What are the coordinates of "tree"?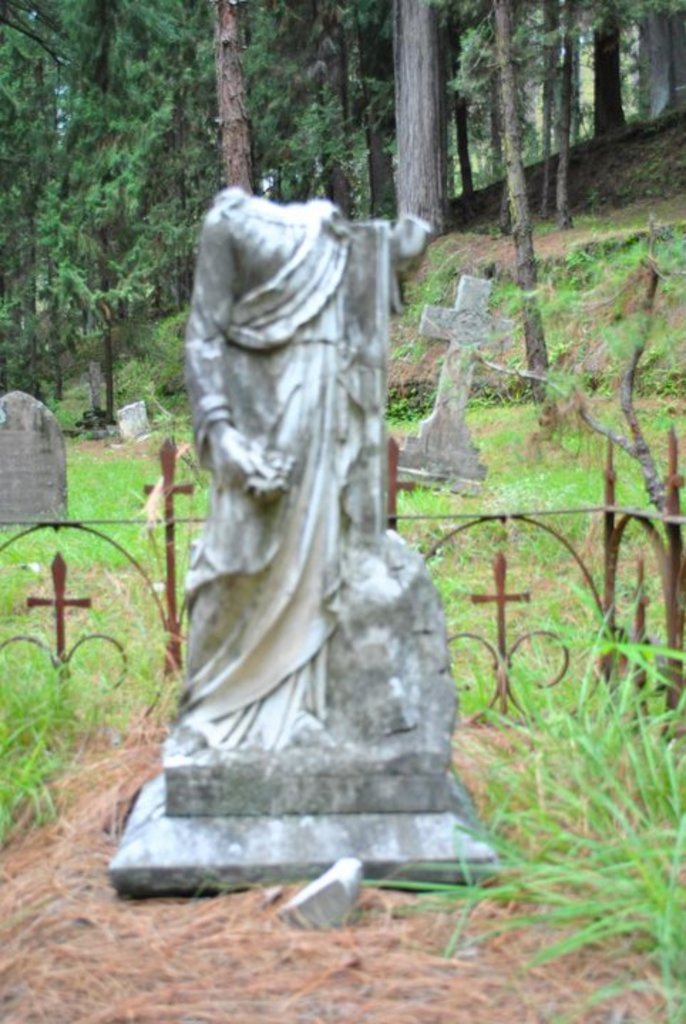
x1=270 y1=0 x2=349 y2=203.
